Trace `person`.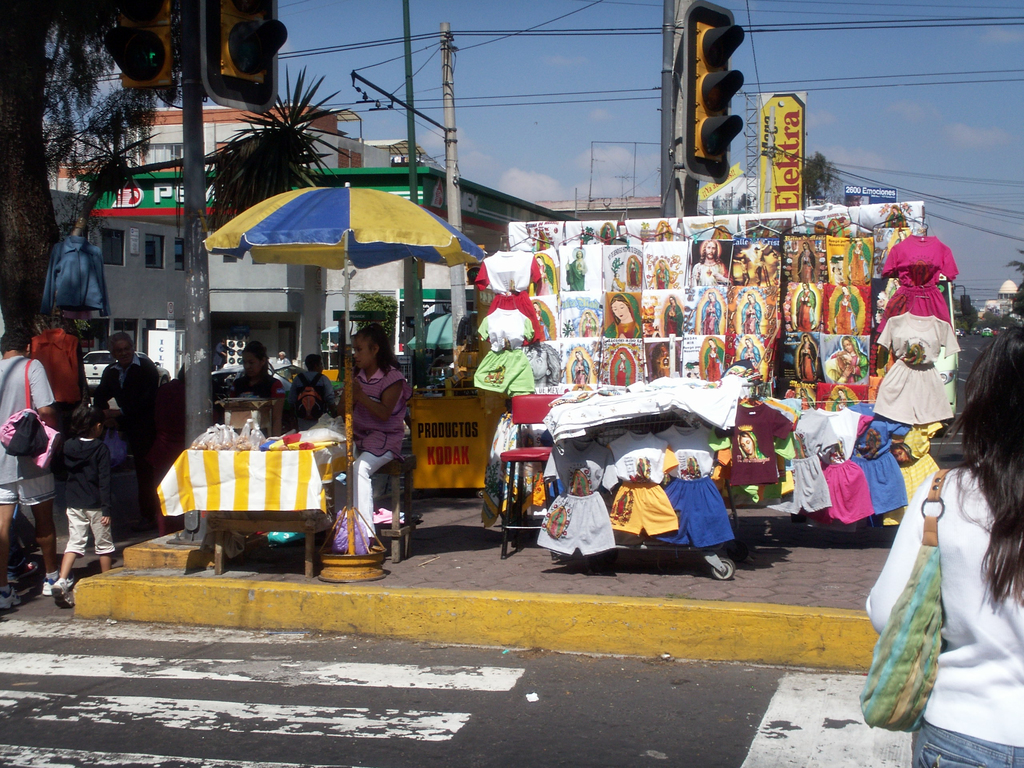
Traced to box=[324, 289, 409, 568].
